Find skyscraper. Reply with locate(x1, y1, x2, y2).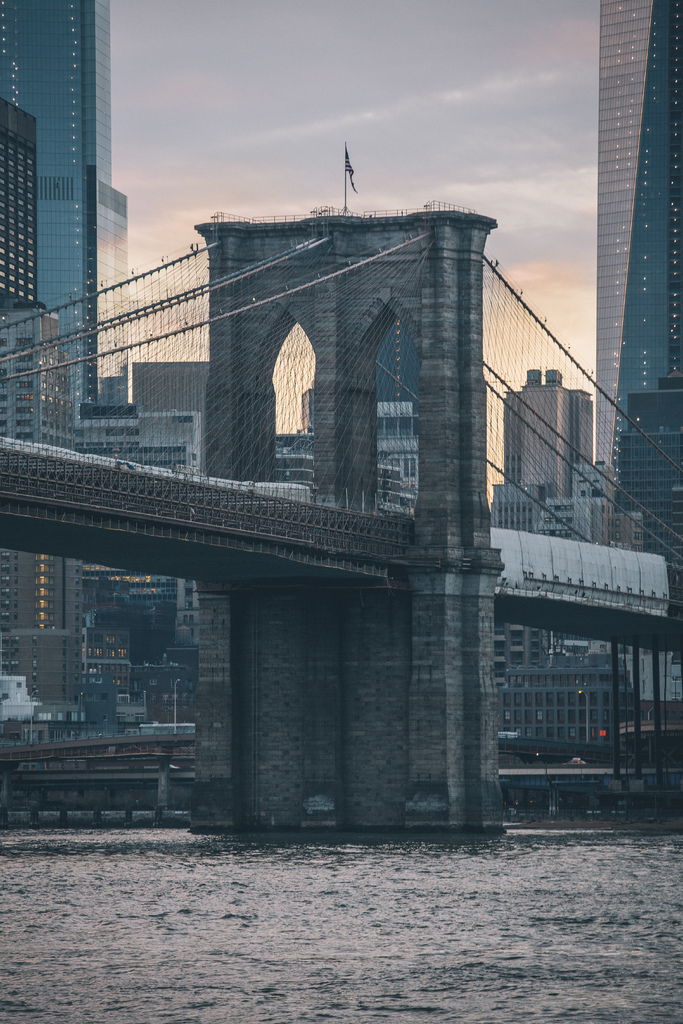
locate(491, 367, 601, 545).
